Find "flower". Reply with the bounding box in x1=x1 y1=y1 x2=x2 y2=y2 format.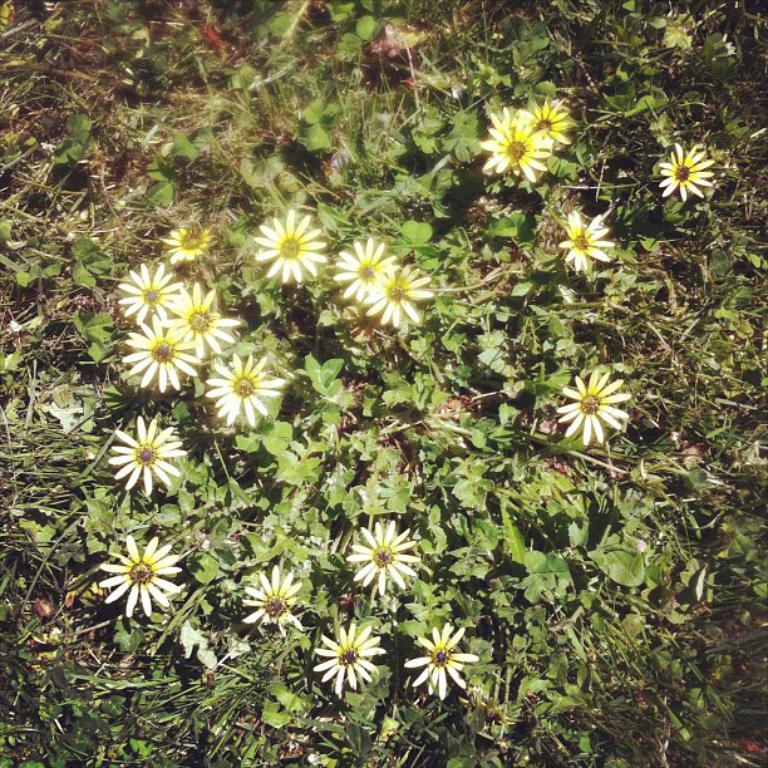
x1=171 y1=287 x2=238 y2=364.
